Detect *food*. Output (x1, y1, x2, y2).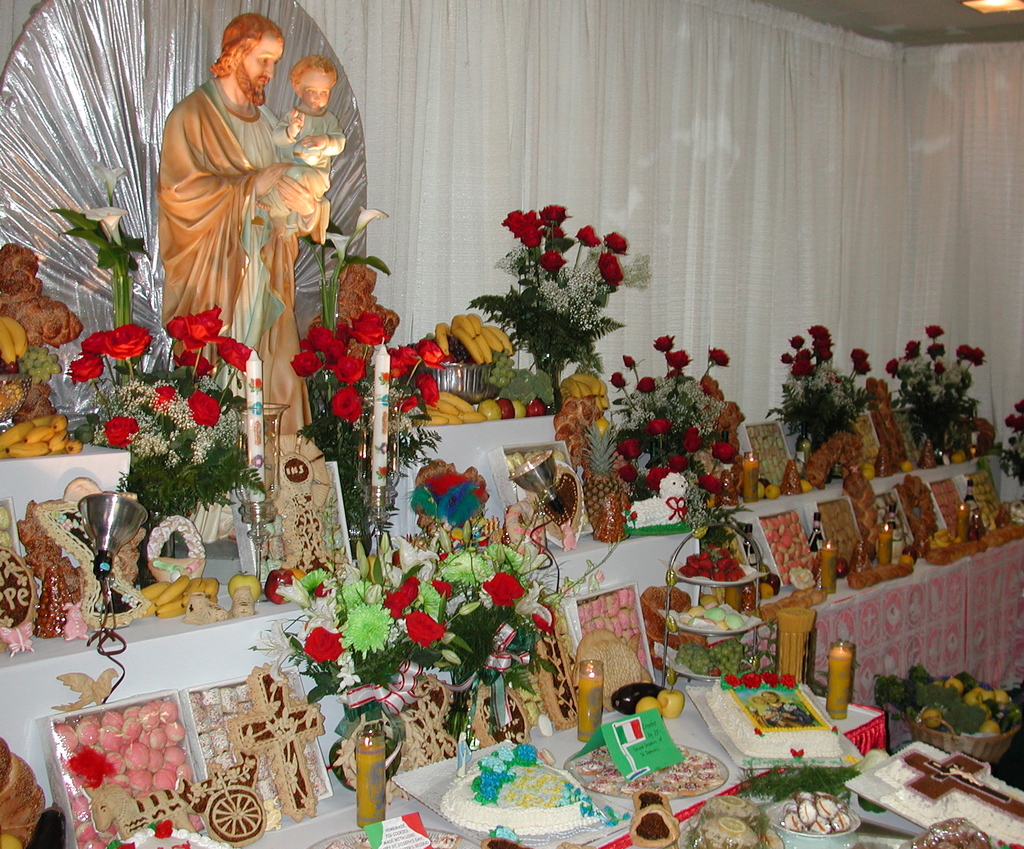
(580, 630, 616, 656).
